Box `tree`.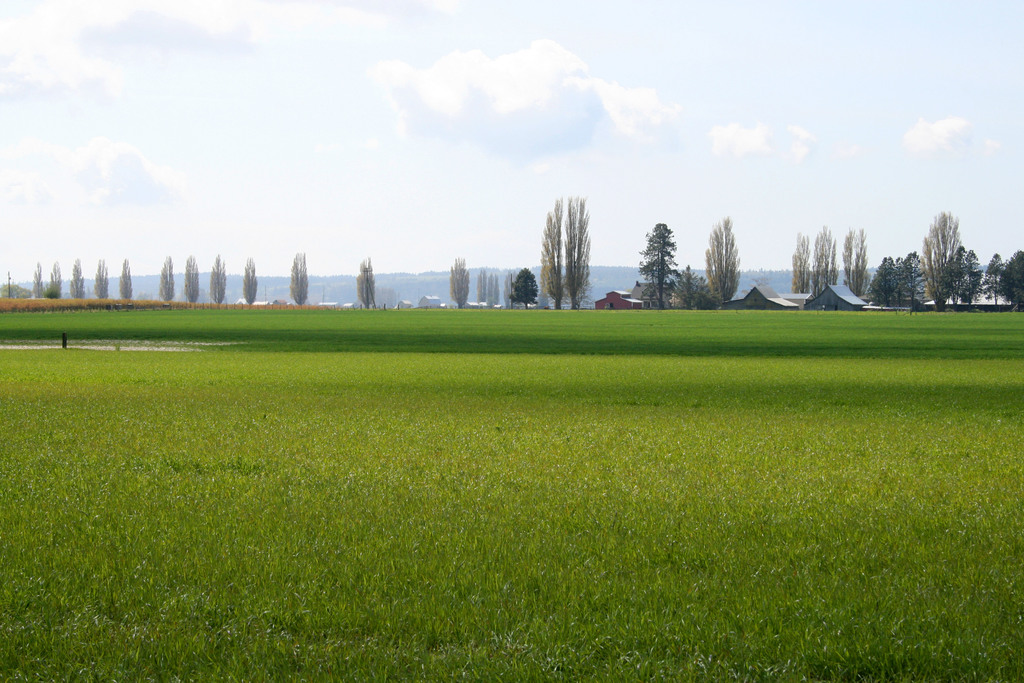
{"x1": 33, "y1": 263, "x2": 43, "y2": 300}.
